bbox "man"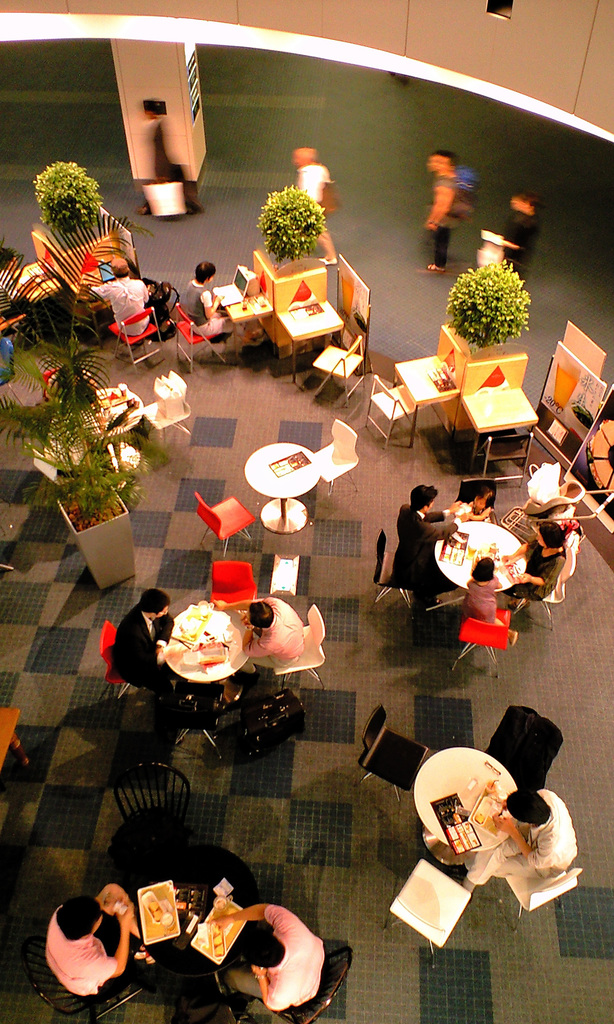
x1=44, y1=884, x2=175, y2=1006
